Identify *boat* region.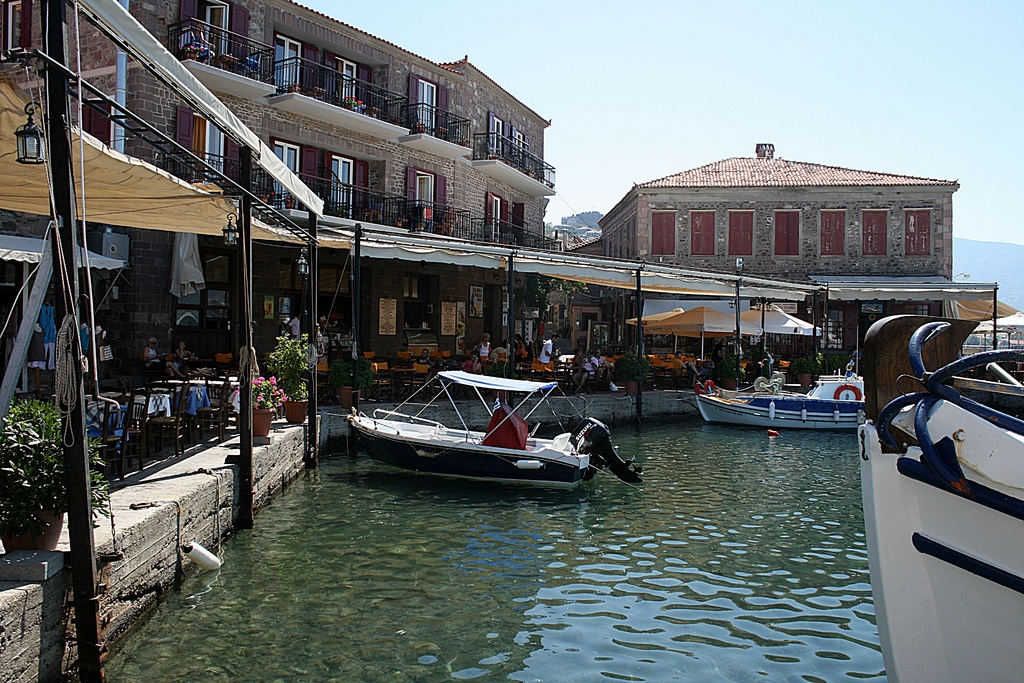
Region: pyautogui.locateOnScreen(857, 286, 1023, 682).
